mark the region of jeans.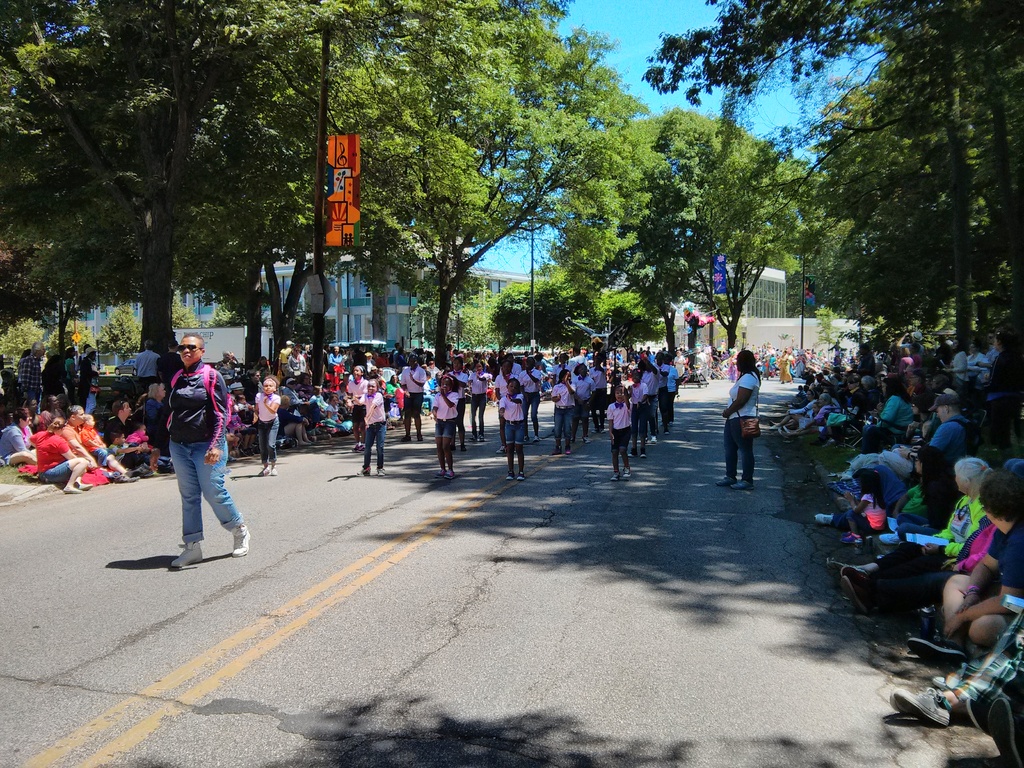
Region: 153,438,225,566.
